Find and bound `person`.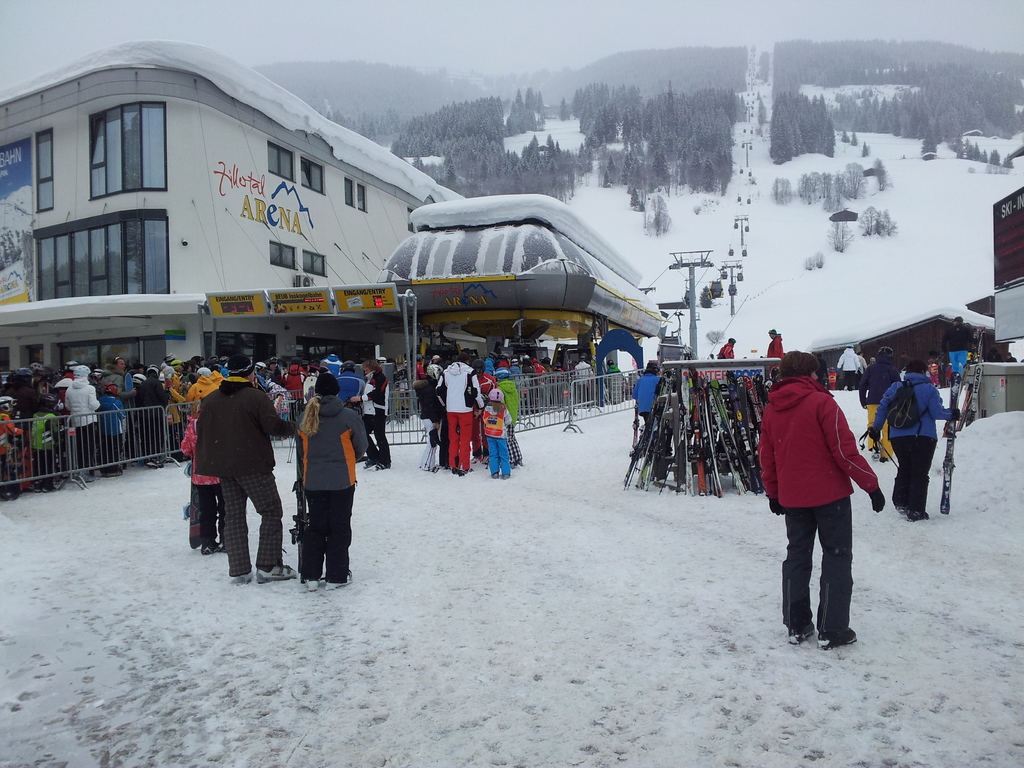
Bound: bbox=[577, 356, 595, 406].
